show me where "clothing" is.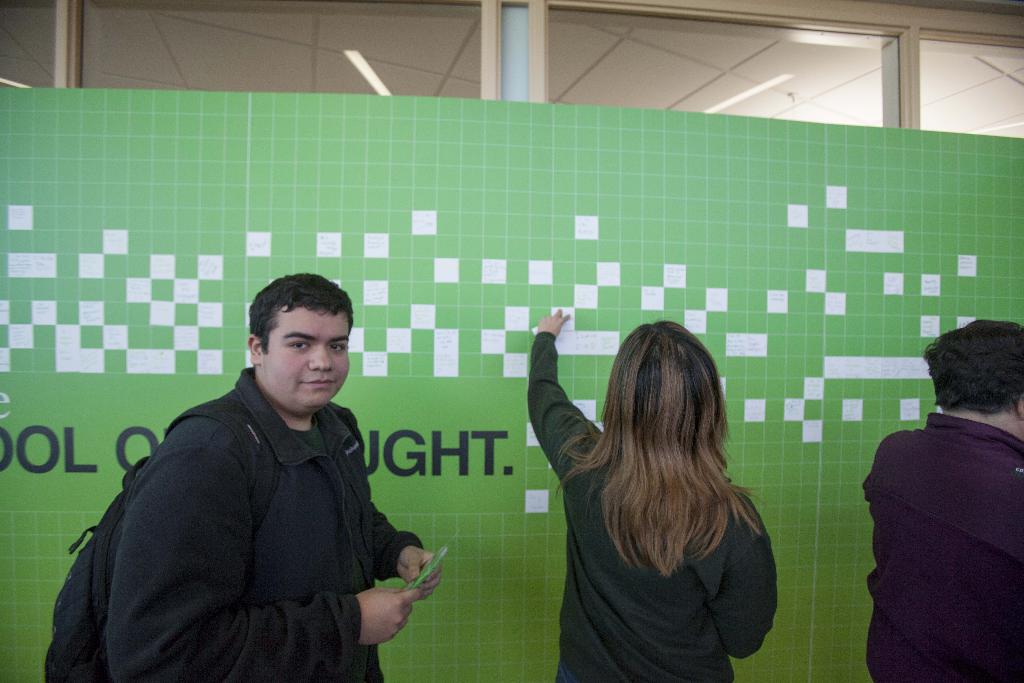
"clothing" is at 77/329/431/682.
